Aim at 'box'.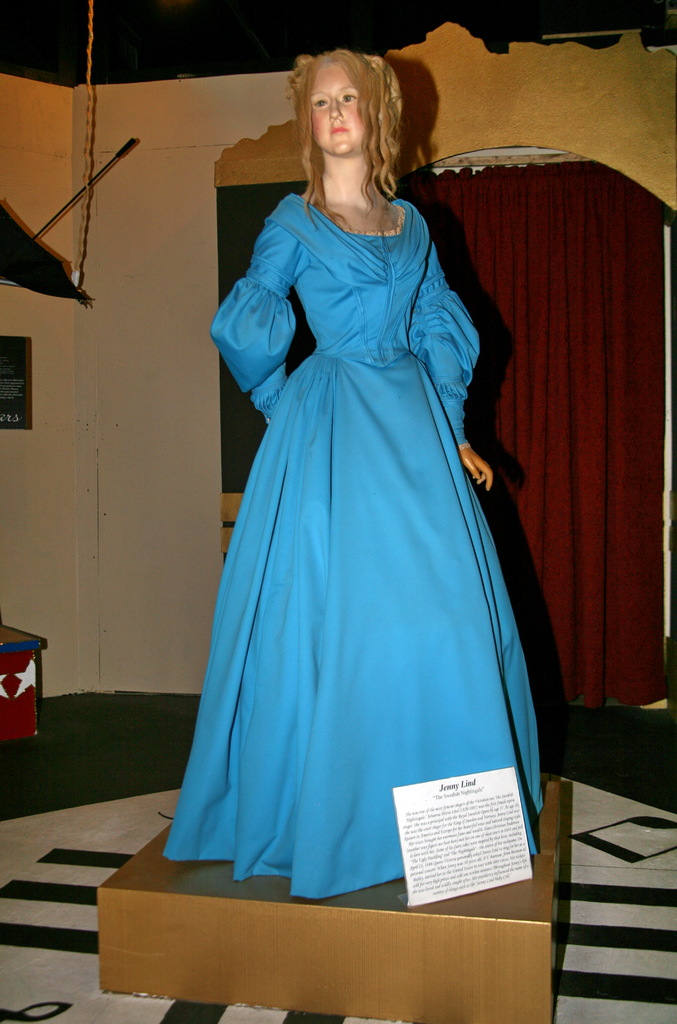
Aimed at <region>90, 776, 562, 1023</region>.
